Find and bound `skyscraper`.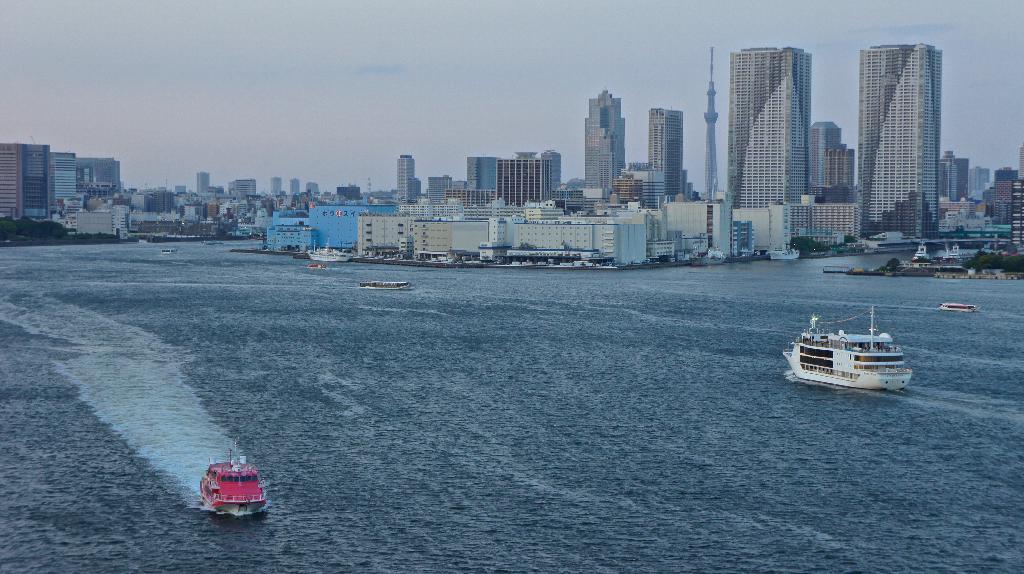
Bound: <bbox>650, 106, 686, 205</bbox>.
